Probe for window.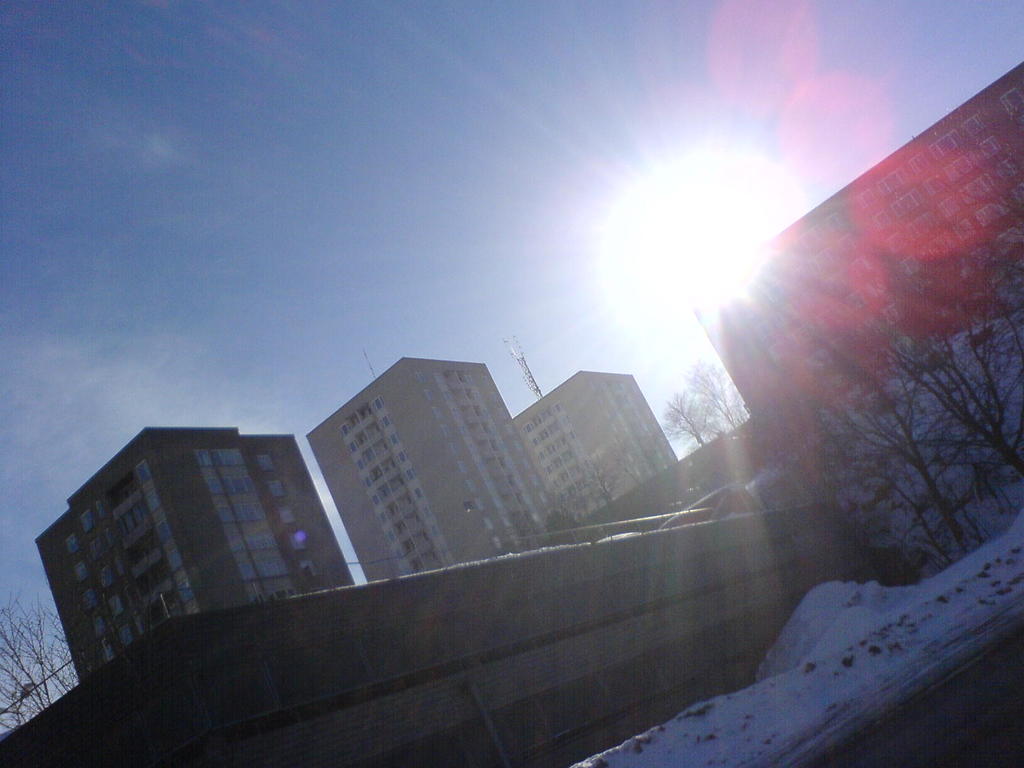
Probe result: 96/500/106/522.
